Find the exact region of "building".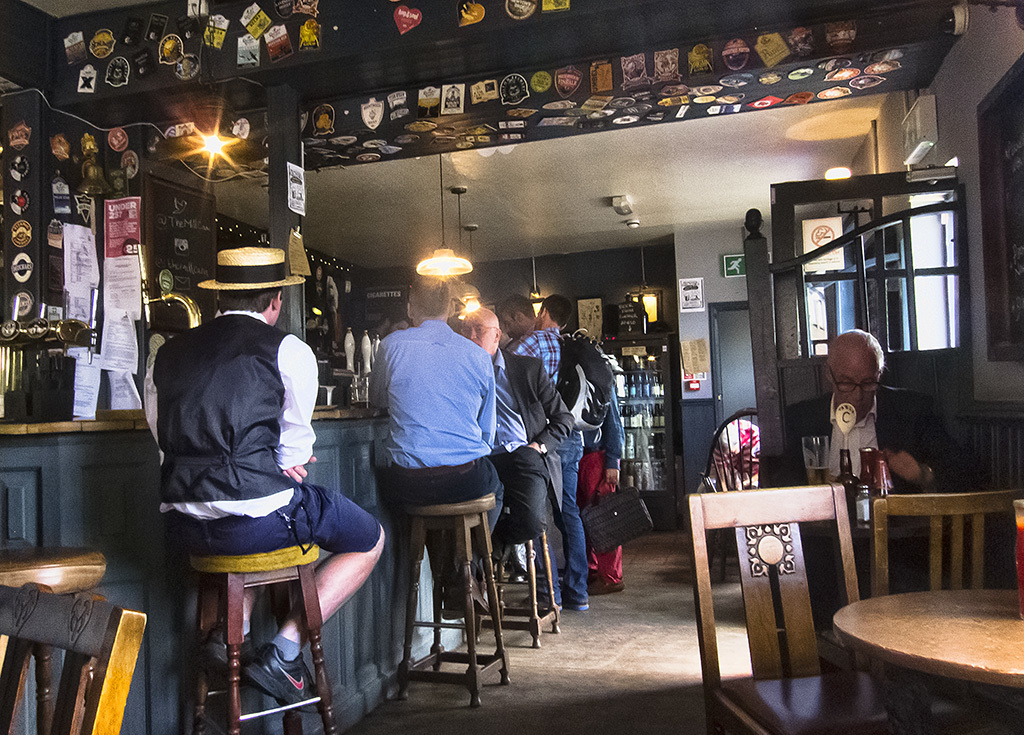
Exact region: <box>0,0,1023,733</box>.
